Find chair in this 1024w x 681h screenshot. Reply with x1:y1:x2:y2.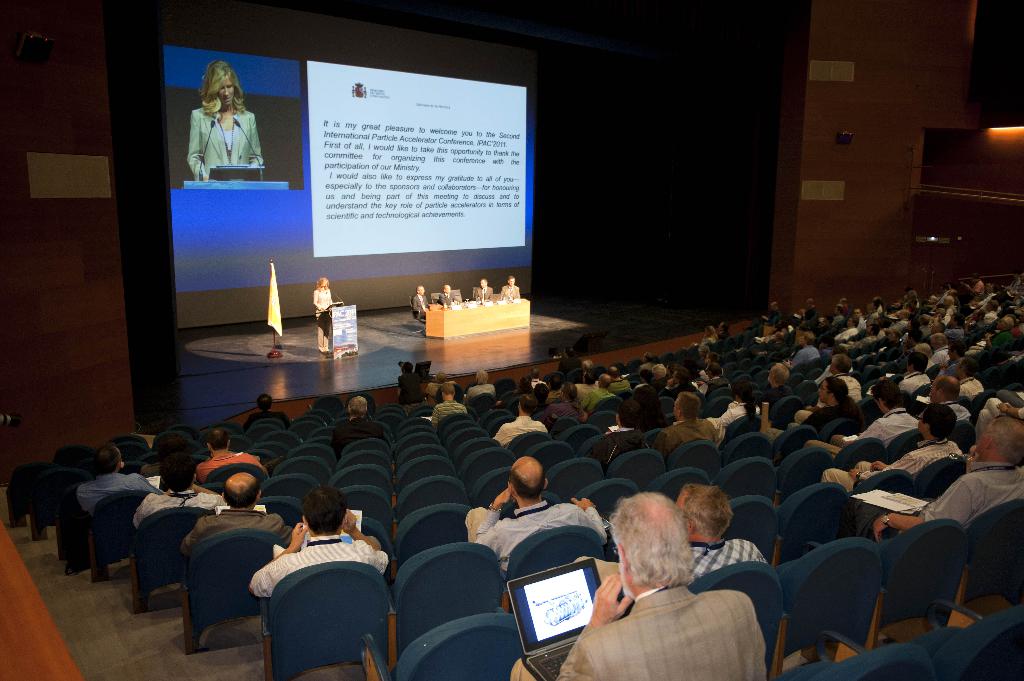
860:397:881:429.
